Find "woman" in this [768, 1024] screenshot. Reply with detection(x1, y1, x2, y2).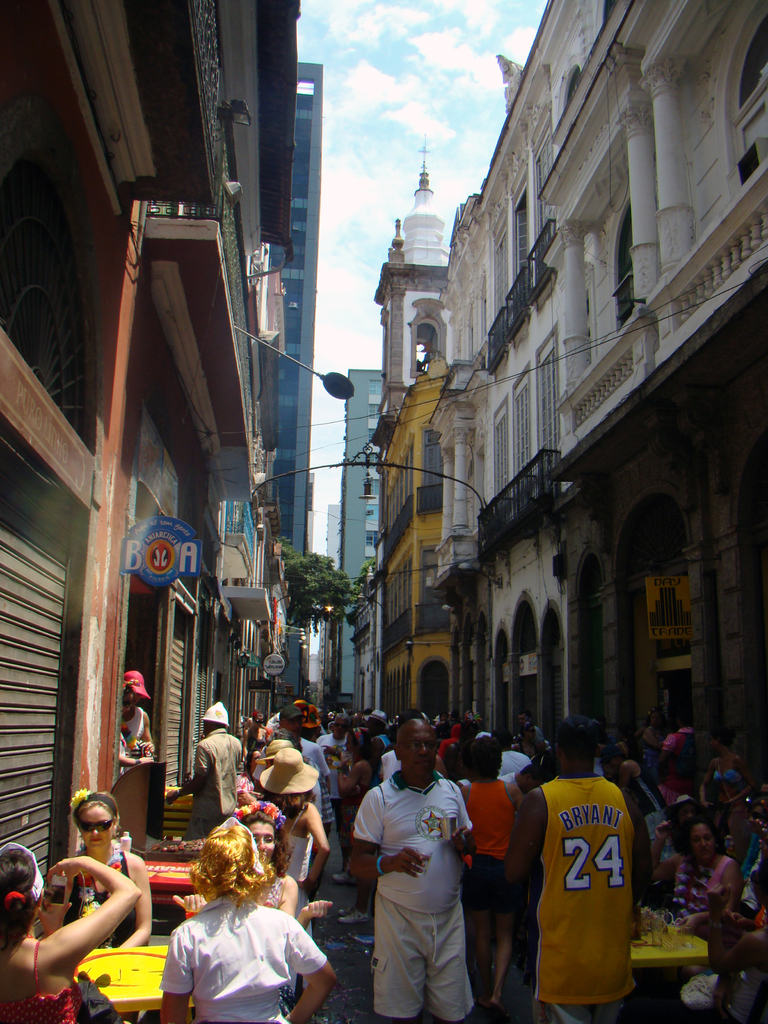
detection(331, 729, 387, 923).
